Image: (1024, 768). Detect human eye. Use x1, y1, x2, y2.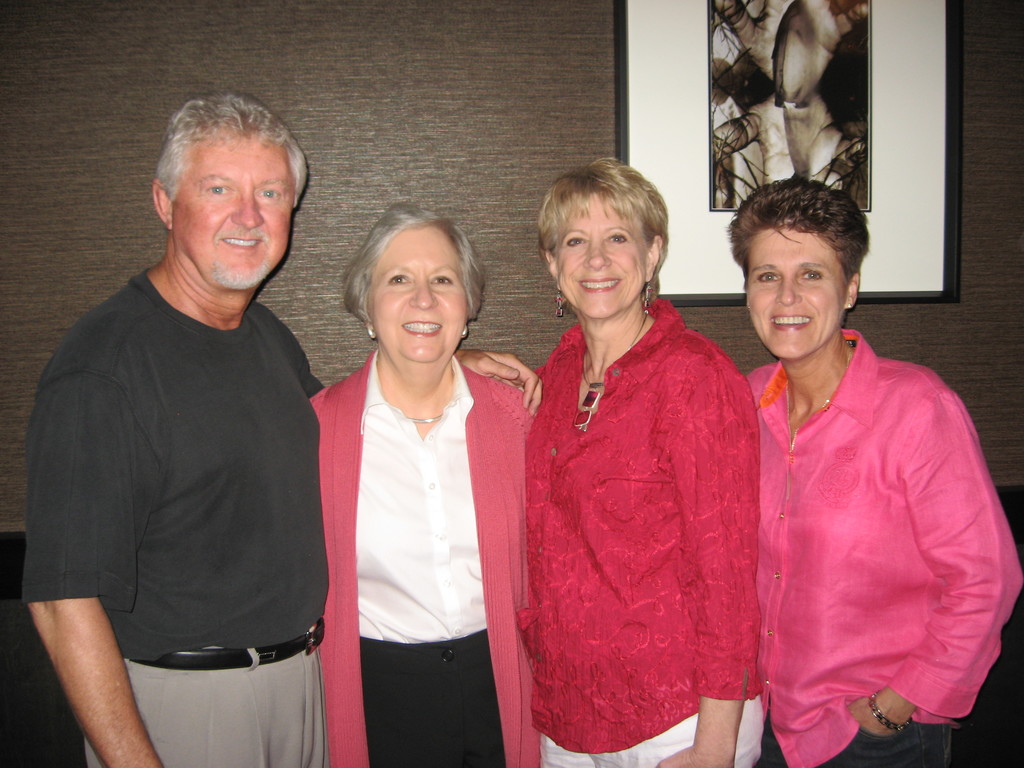
381, 274, 414, 287.
